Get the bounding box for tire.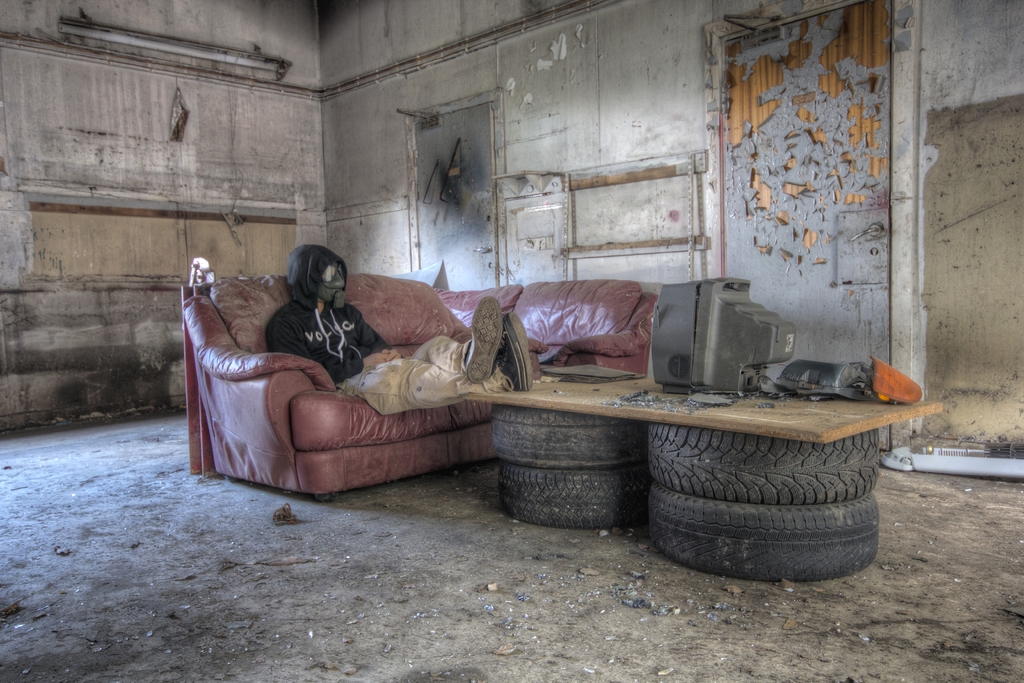
pyautogui.locateOnScreen(645, 432, 884, 509).
